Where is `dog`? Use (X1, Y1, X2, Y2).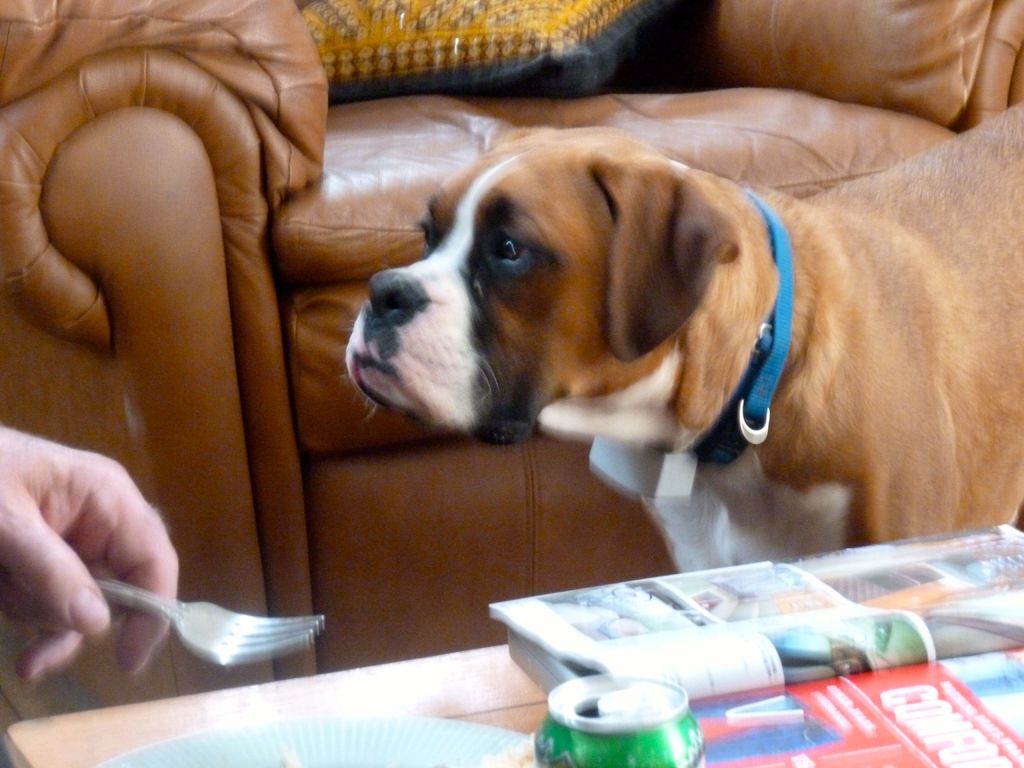
(339, 100, 1023, 565).
